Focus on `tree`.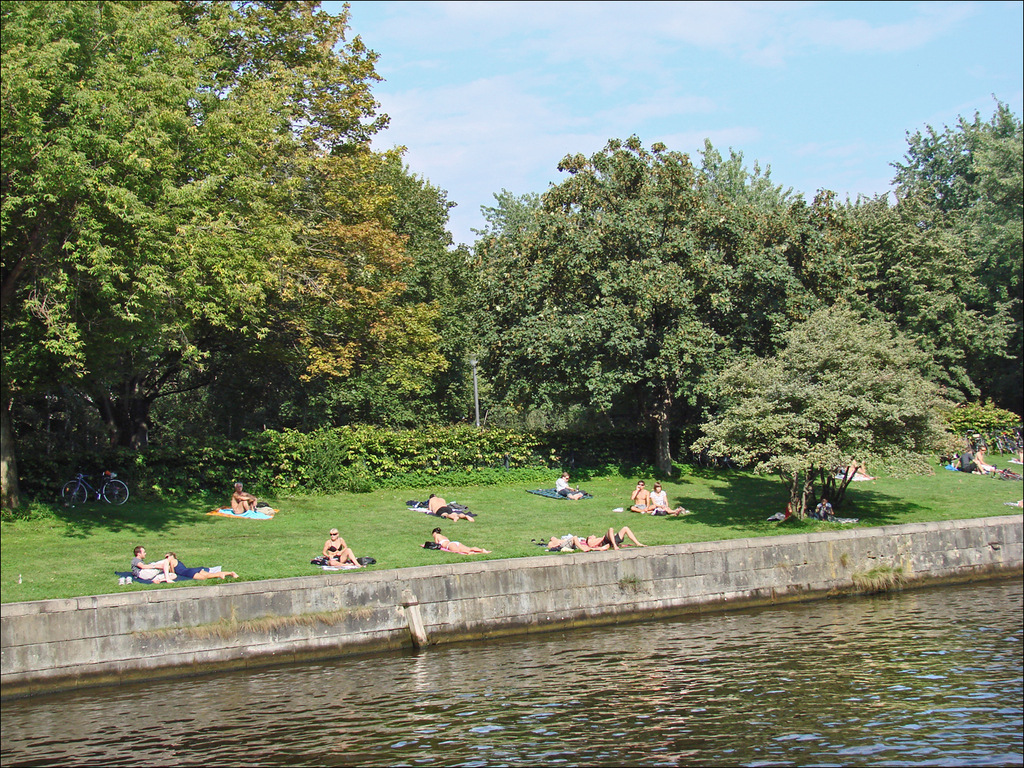
Focused at box(884, 97, 1023, 236).
